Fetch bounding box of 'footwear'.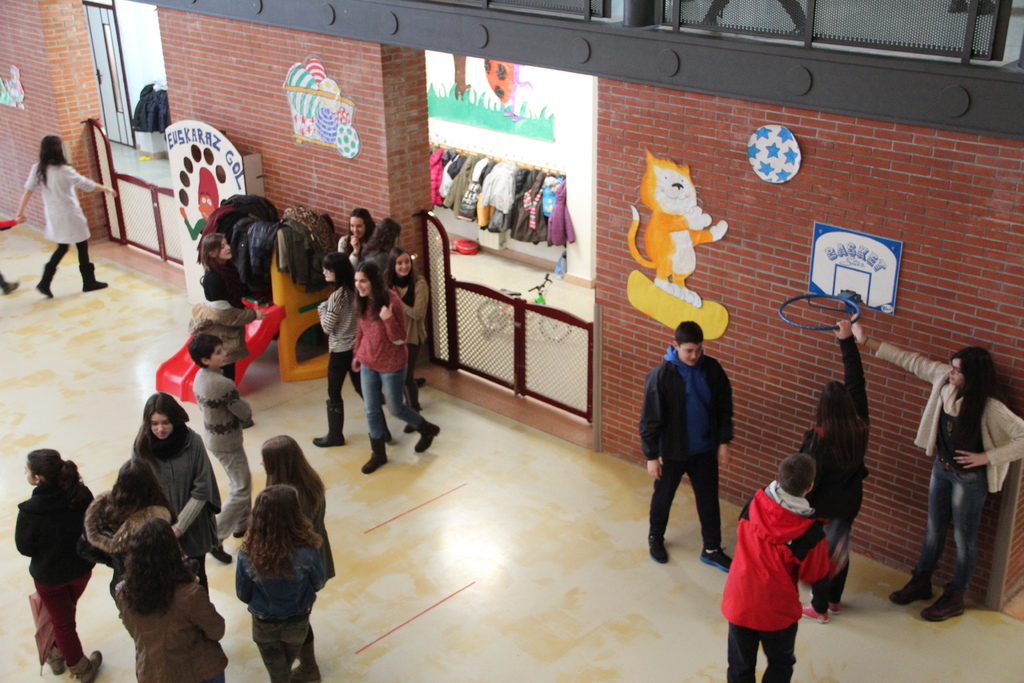
Bbox: [left=362, top=431, right=388, bottom=474].
